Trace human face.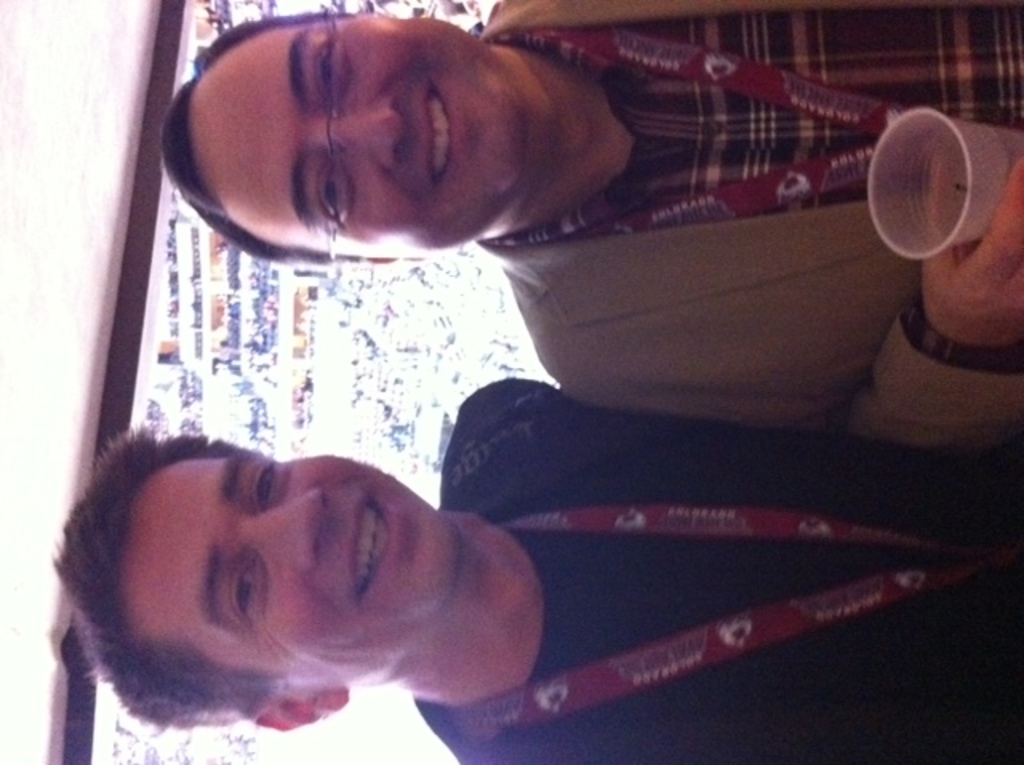
Traced to x1=190 y1=13 x2=509 y2=261.
